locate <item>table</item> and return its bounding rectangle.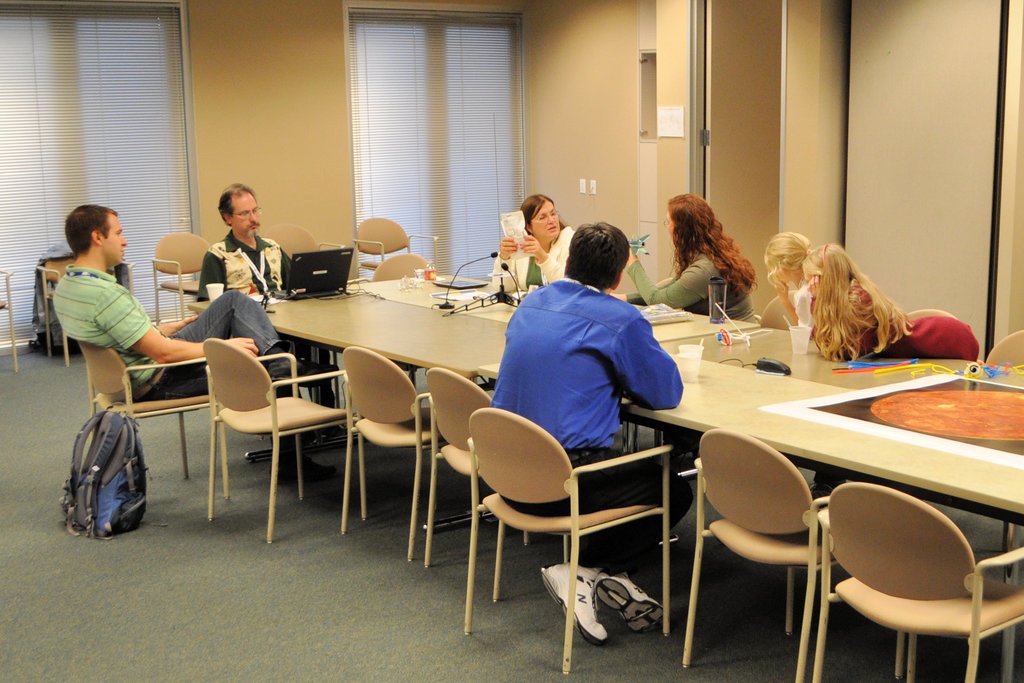
select_region(189, 272, 765, 536).
